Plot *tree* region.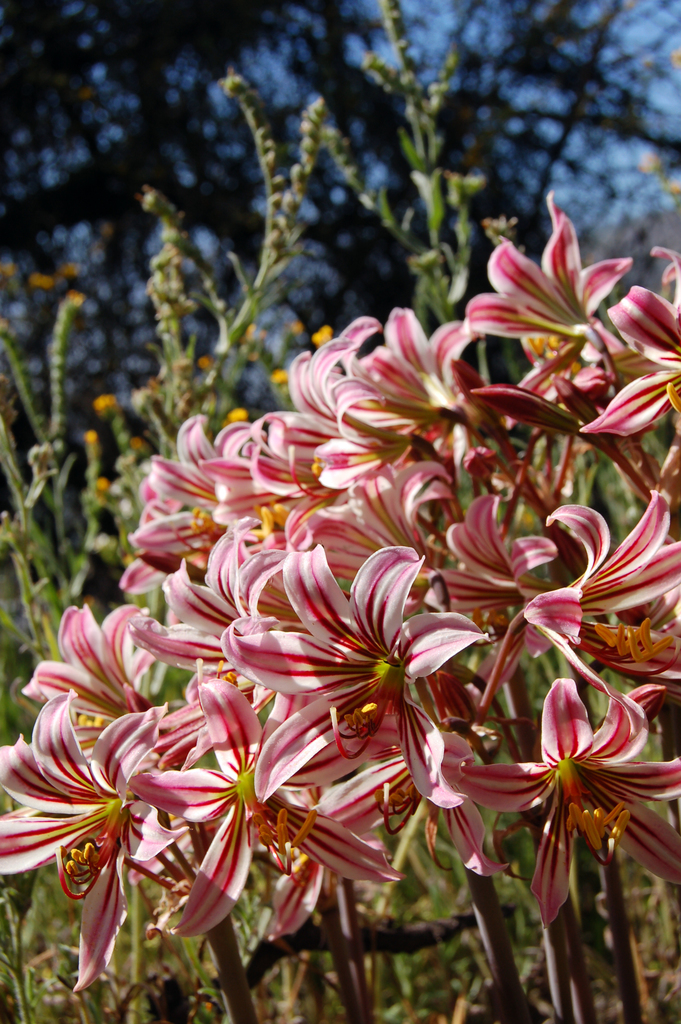
Plotted at left=0, top=0, right=680, bottom=1023.
